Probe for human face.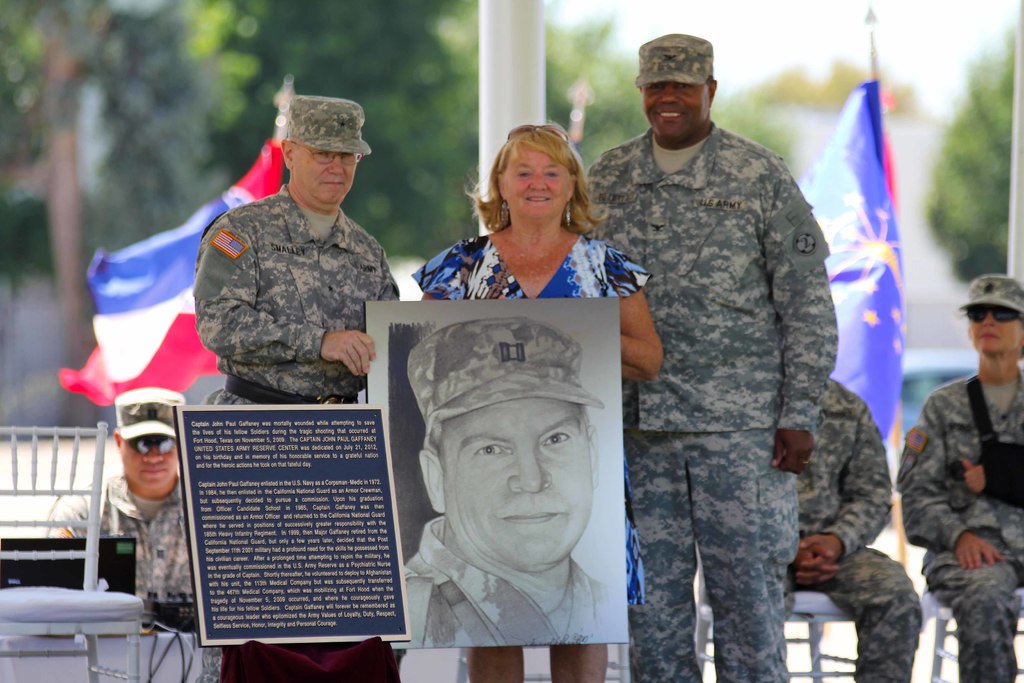
Probe result: bbox(499, 142, 572, 218).
